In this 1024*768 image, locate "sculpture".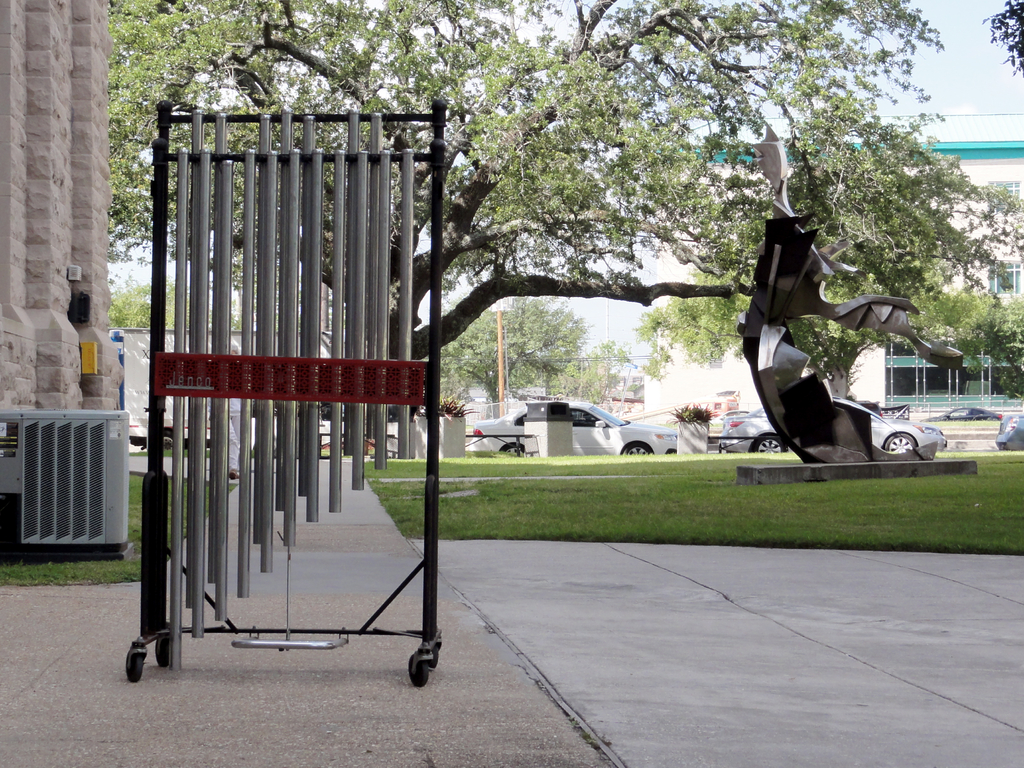
Bounding box: 746 138 951 504.
